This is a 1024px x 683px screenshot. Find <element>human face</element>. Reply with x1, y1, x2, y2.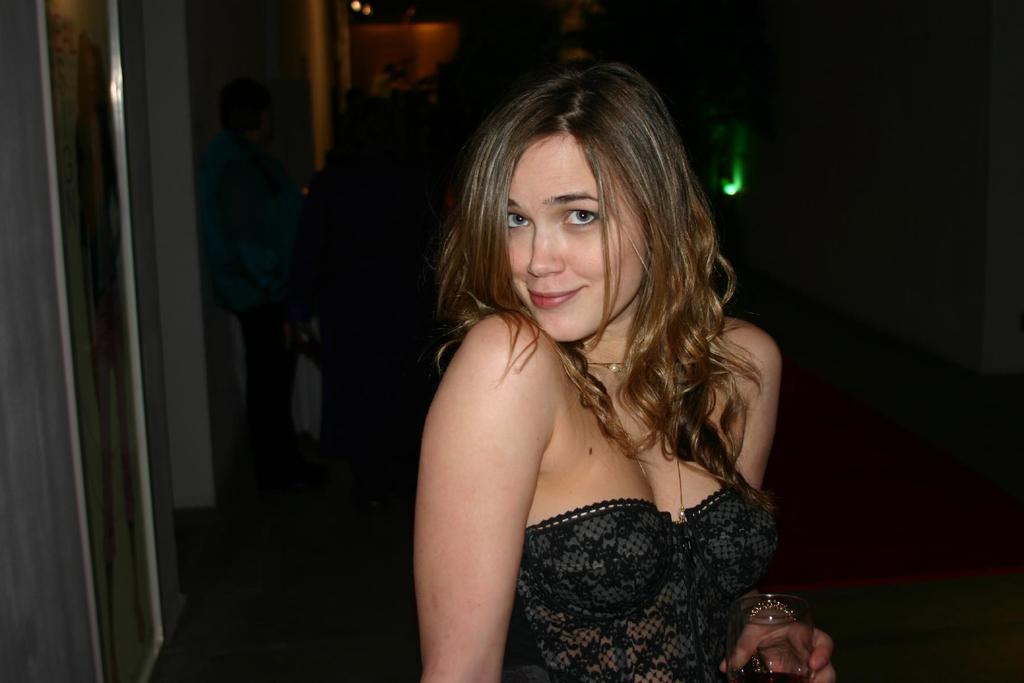
505, 135, 652, 343.
